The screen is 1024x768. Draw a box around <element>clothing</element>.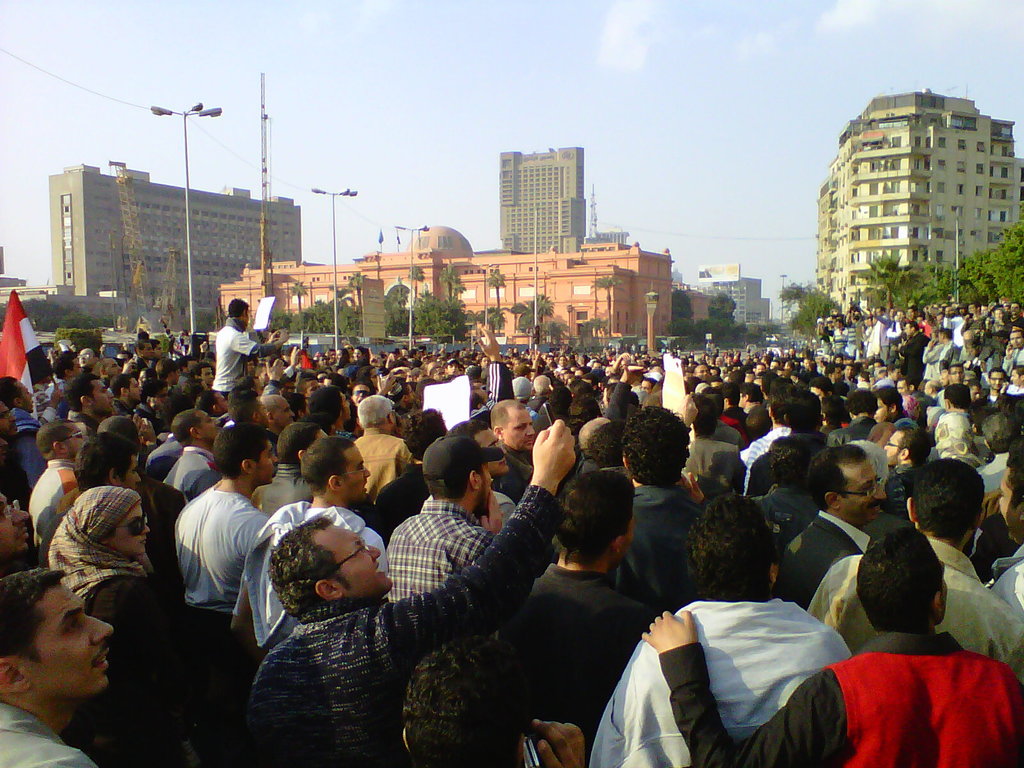
rect(151, 442, 186, 477).
